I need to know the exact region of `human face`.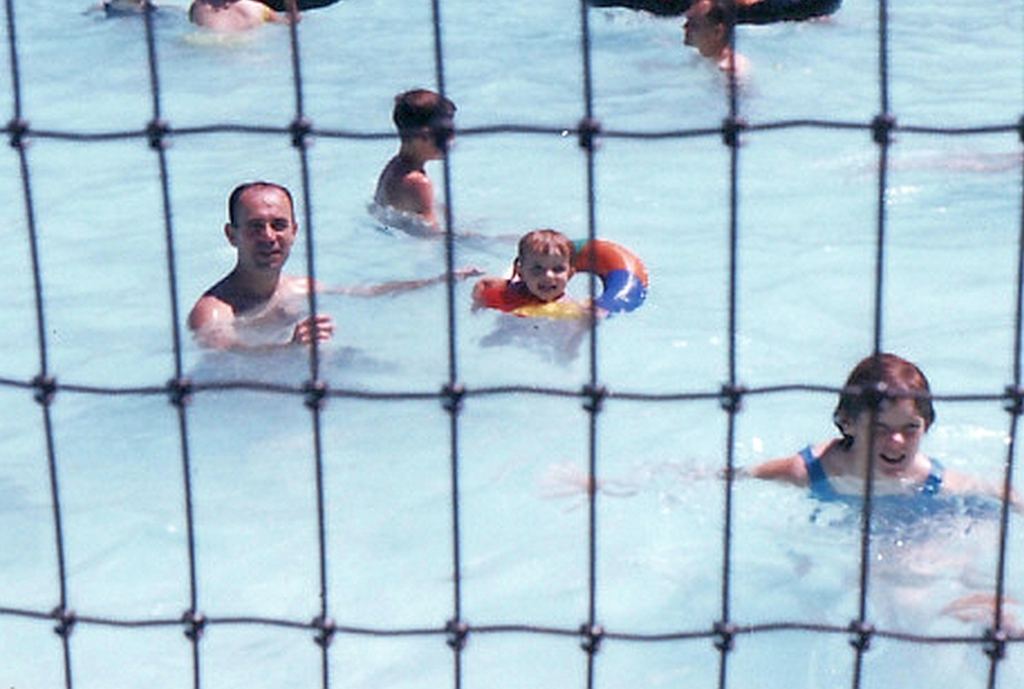
Region: bbox=[232, 186, 294, 277].
